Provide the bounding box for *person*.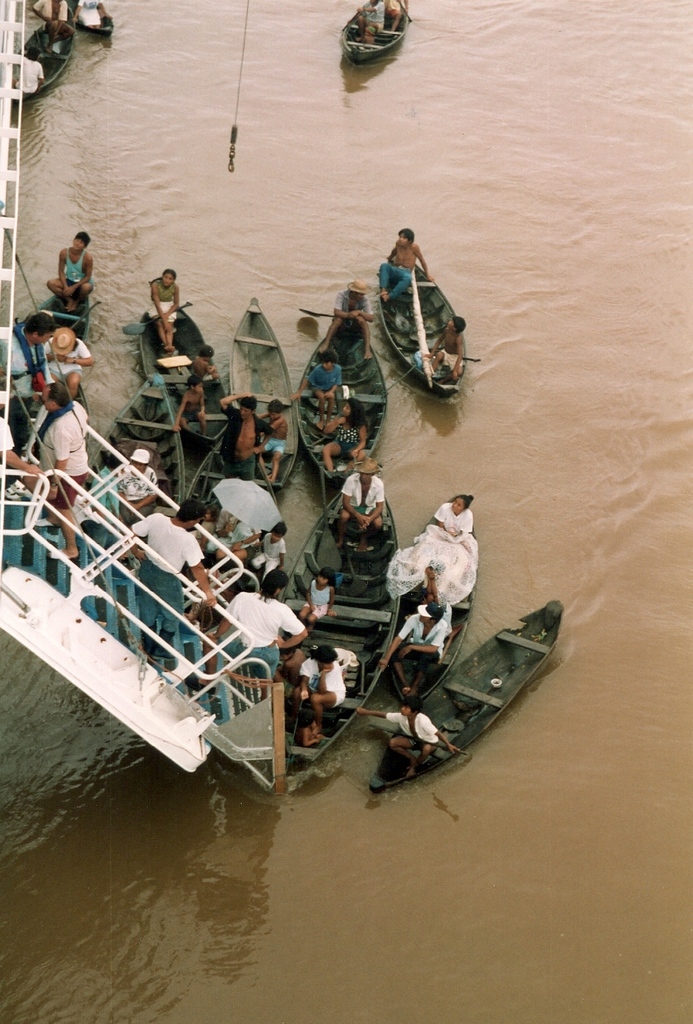
BBox(275, 637, 302, 698).
